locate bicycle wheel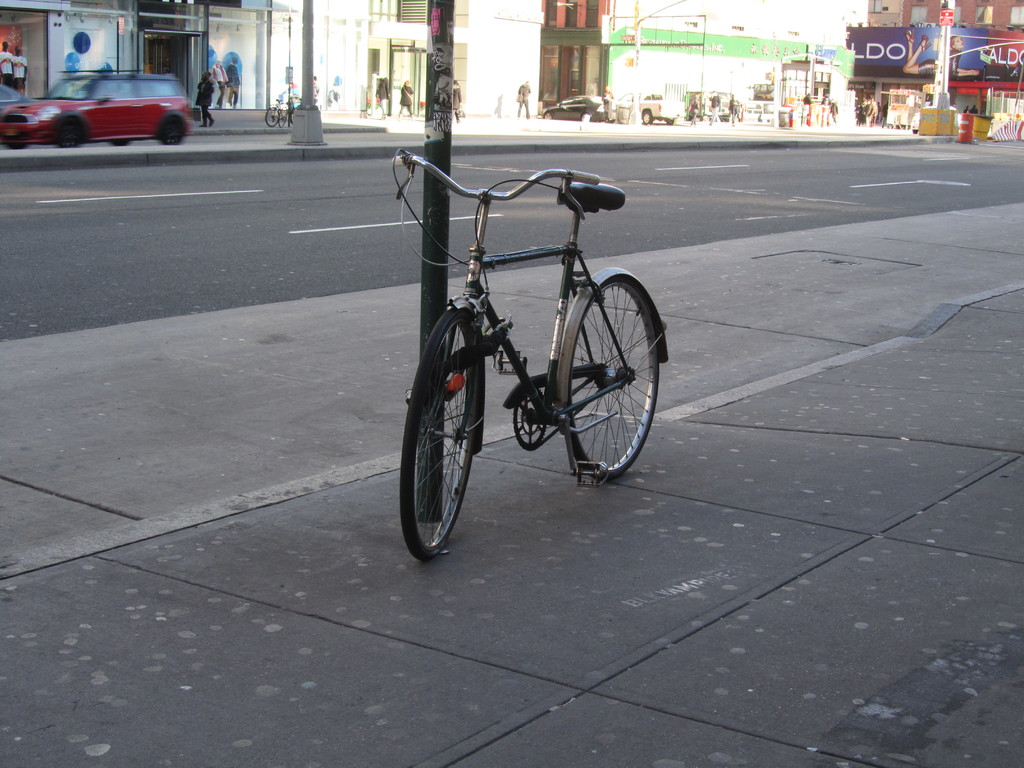
[264, 106, 281, 129]
